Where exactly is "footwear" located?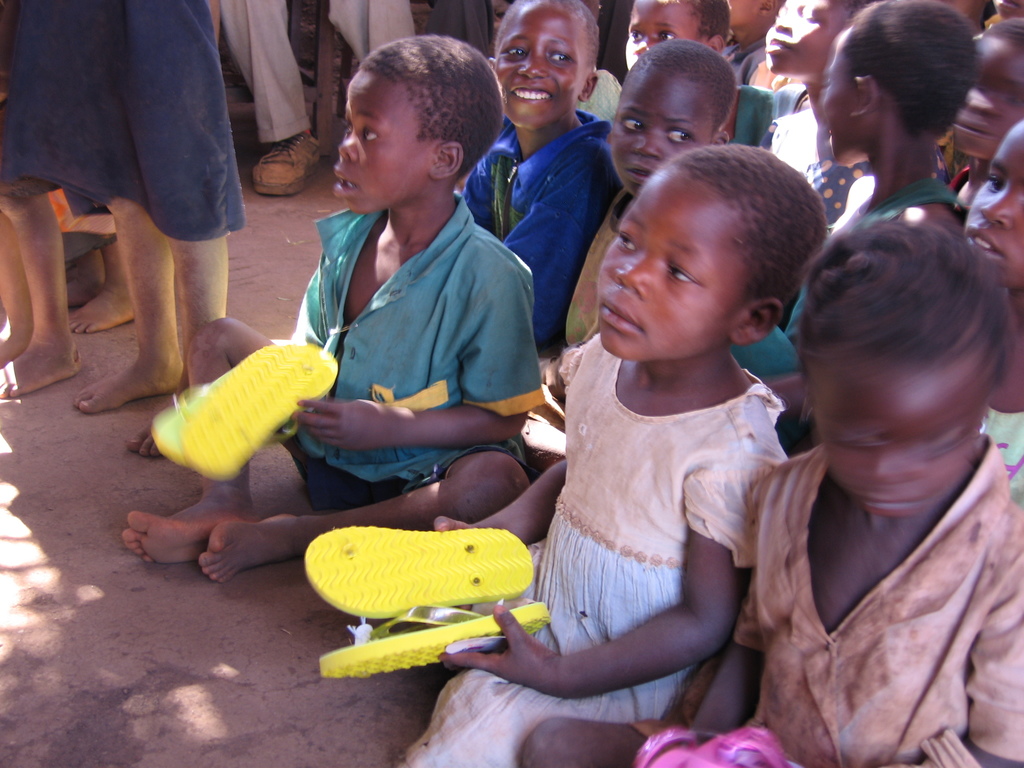
Its bounding box is 312,591,544,687.
